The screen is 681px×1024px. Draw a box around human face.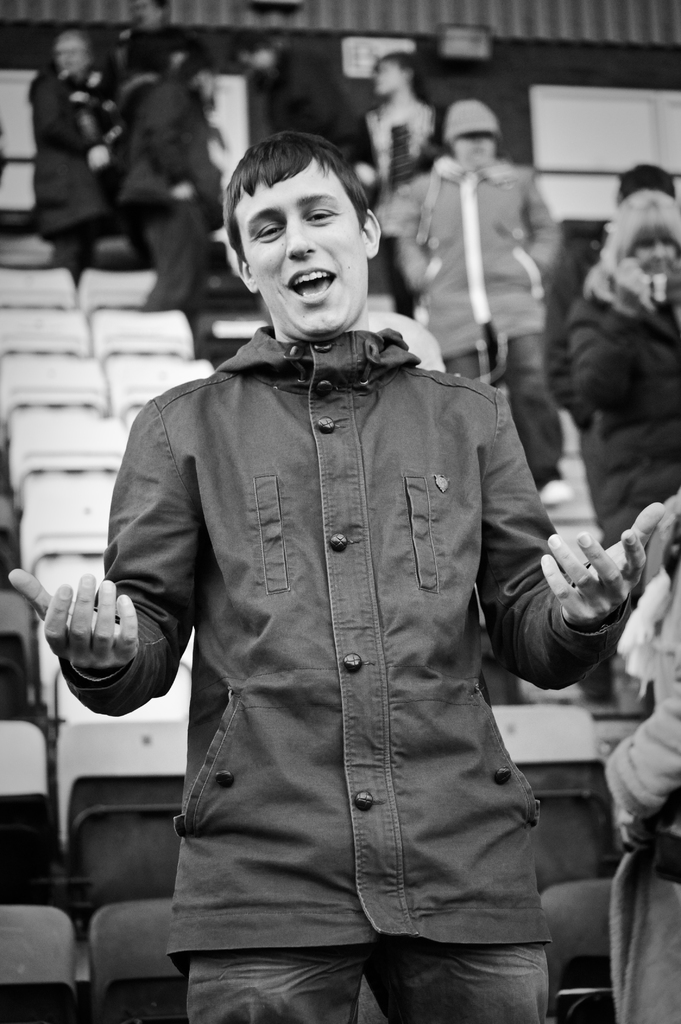
(x1=255, y1=159, x2=367, y2=335).
